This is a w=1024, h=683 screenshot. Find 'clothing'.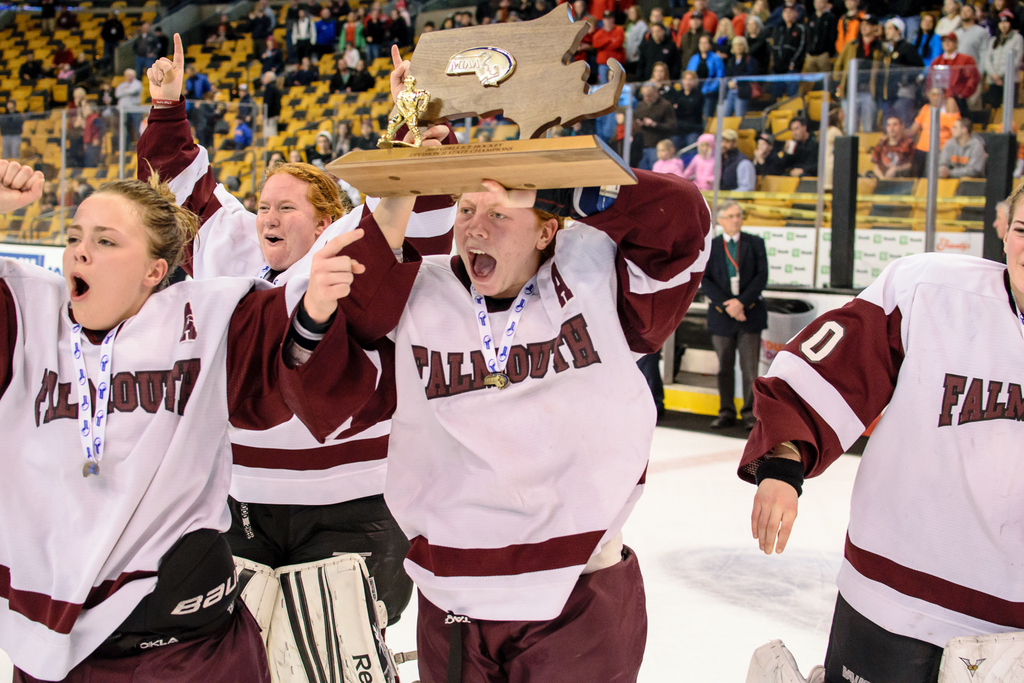
Bounding box: select_region(751, 147, 779, 170).
